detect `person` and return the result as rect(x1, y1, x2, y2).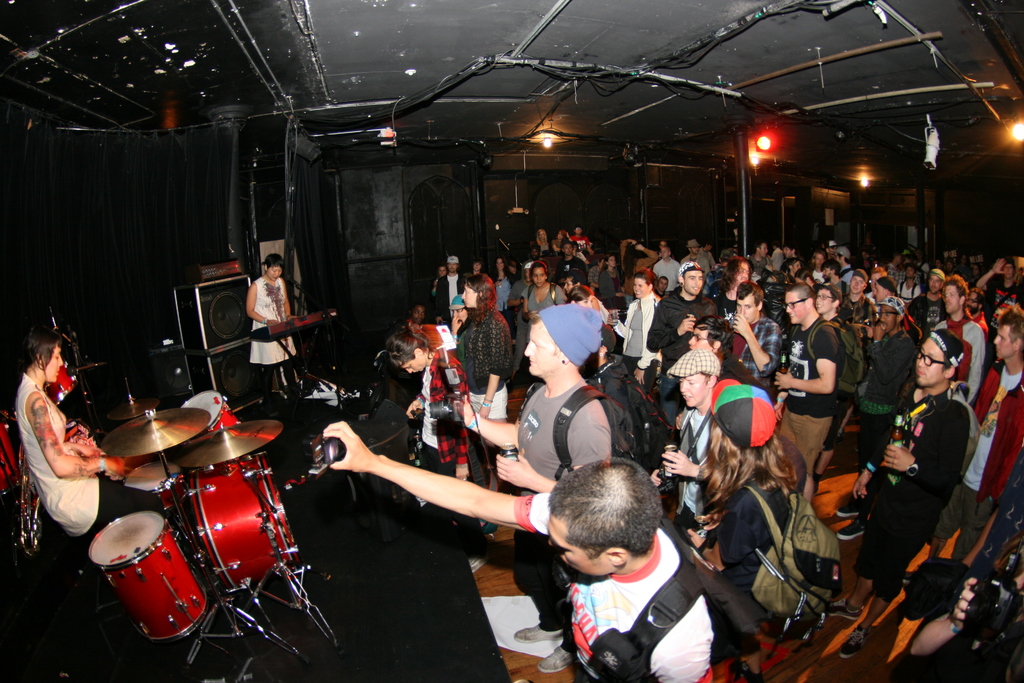
rect(655, 240, 672, 265).
